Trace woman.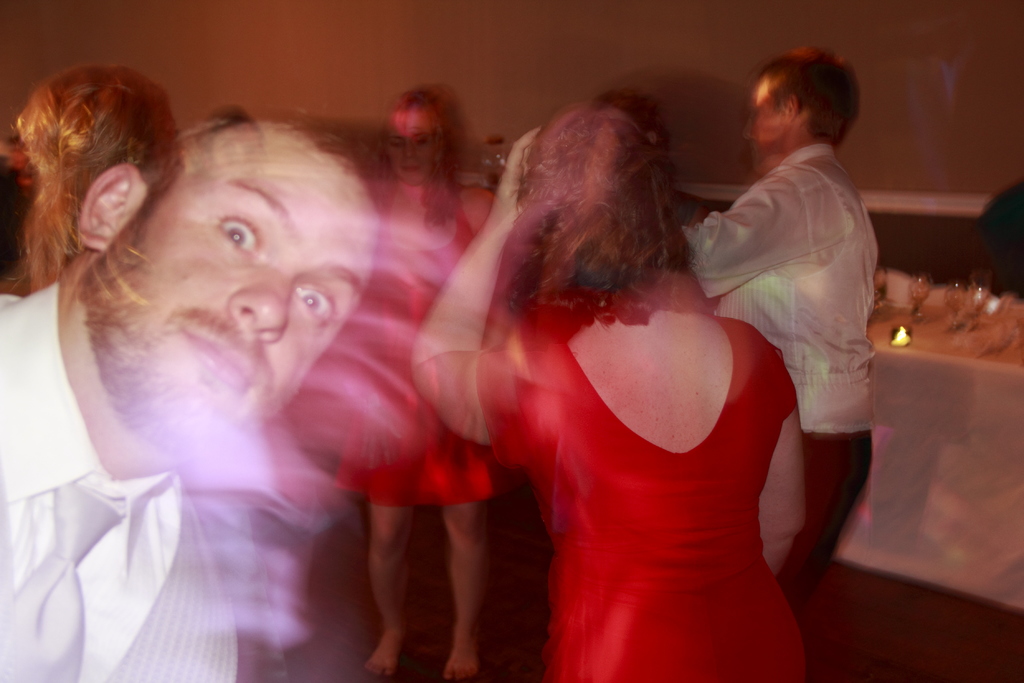
Traced to 397, 84, 829, 682.
